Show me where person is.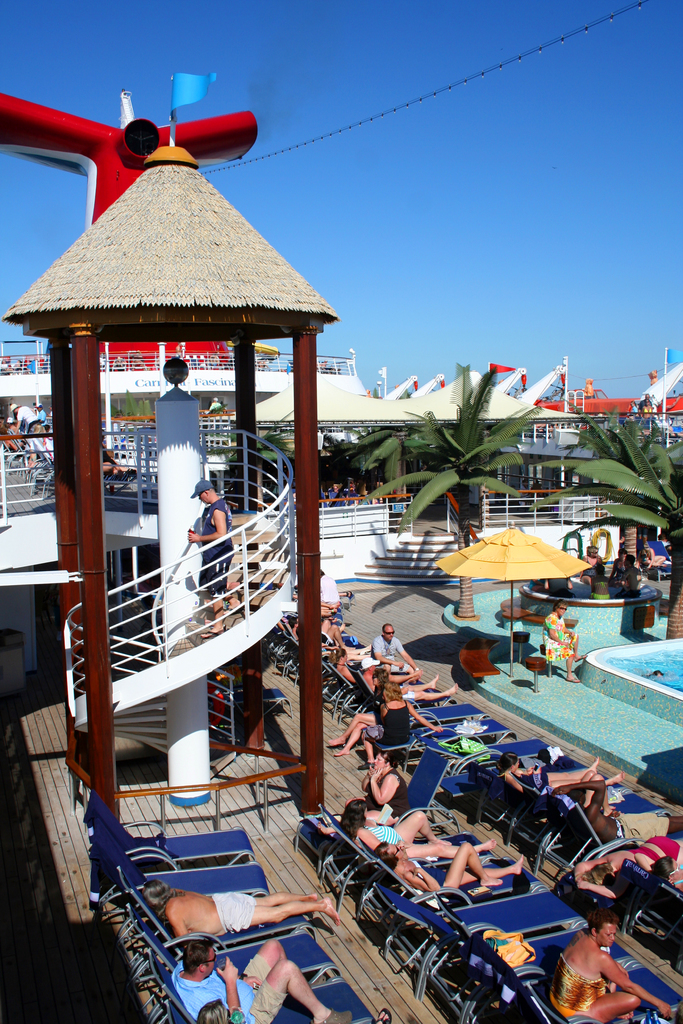
person is at pyautogui.locateOnScreen(493, 750, 626, 790).
